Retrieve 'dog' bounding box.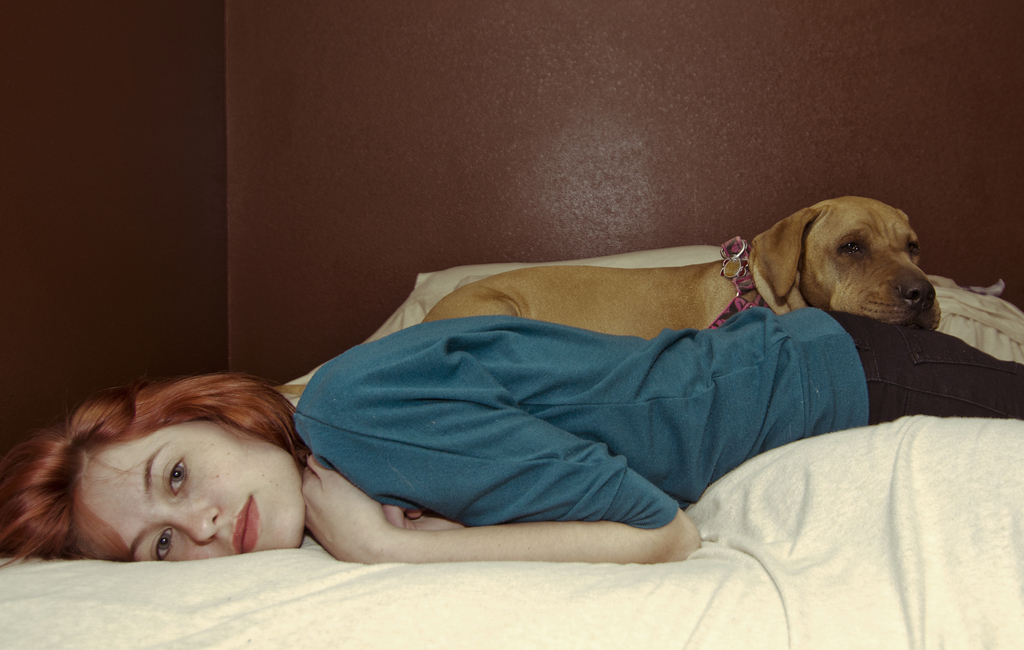
Bounding box: 268,197,942,398.
